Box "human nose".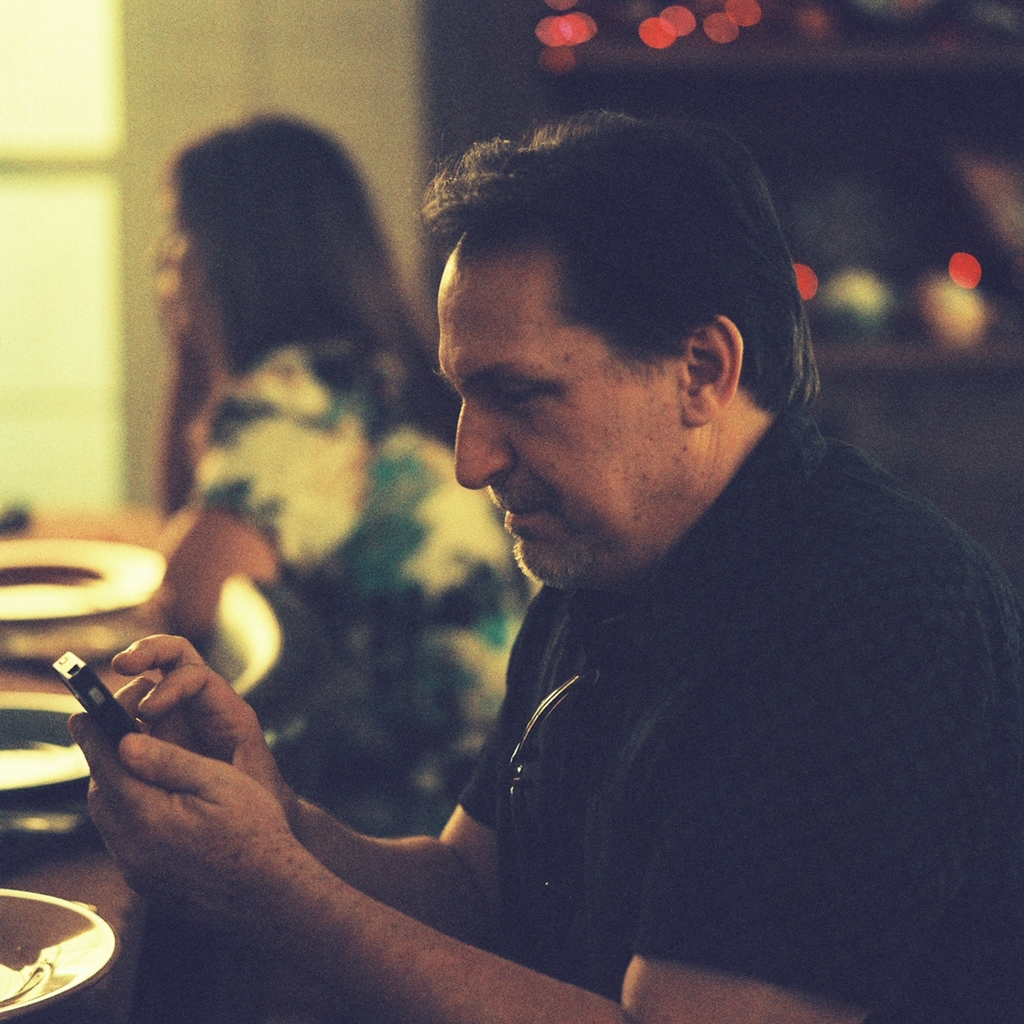
<bbox>452, 398, 517, 493</bbox>.
